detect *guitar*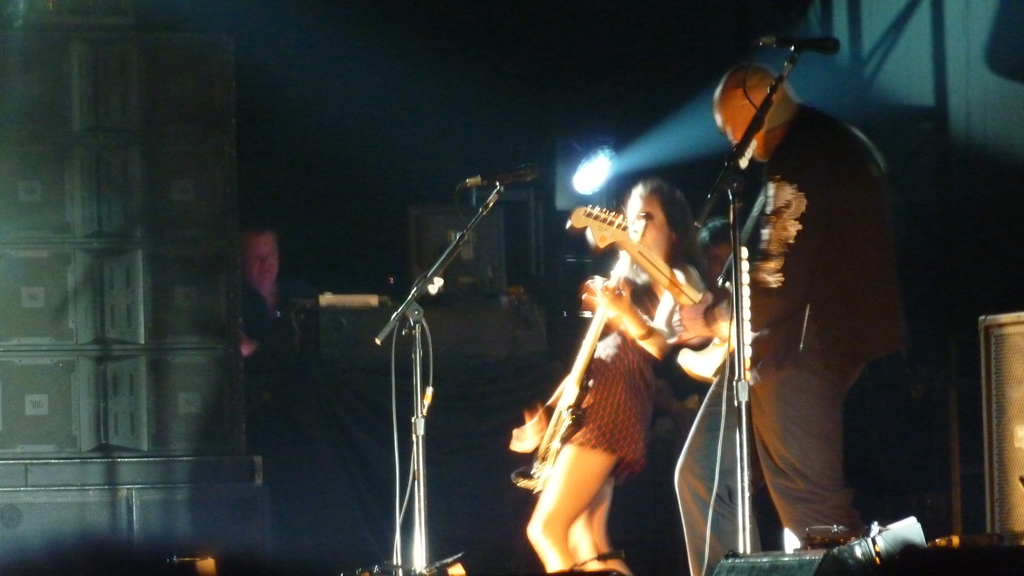
bbox=[506, 254, 645, 499]
